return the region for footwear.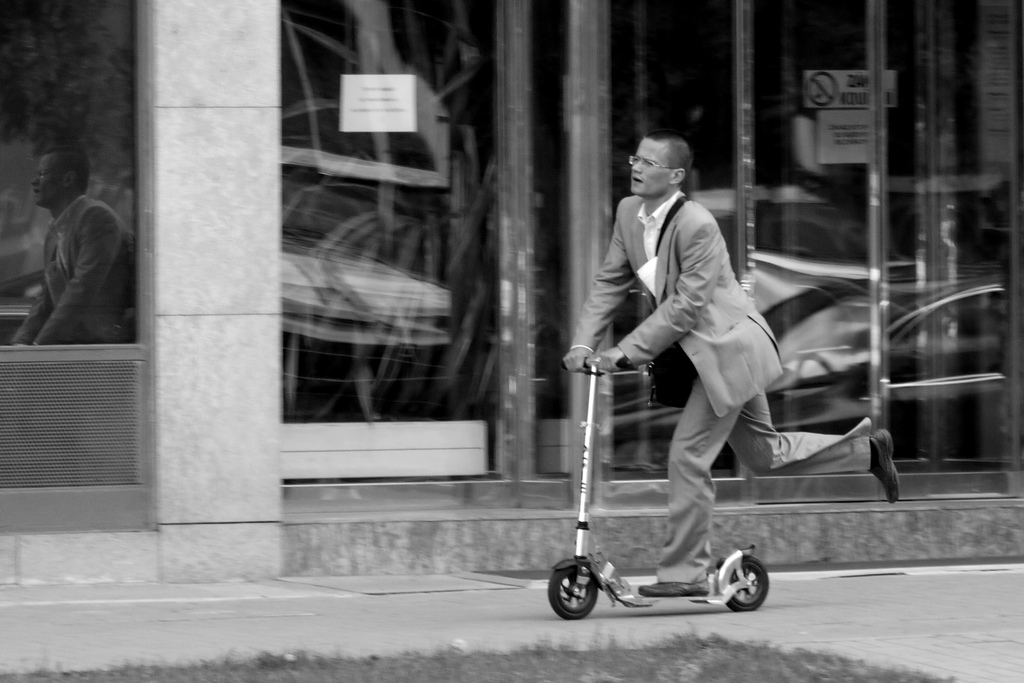
869 427 902 506.
